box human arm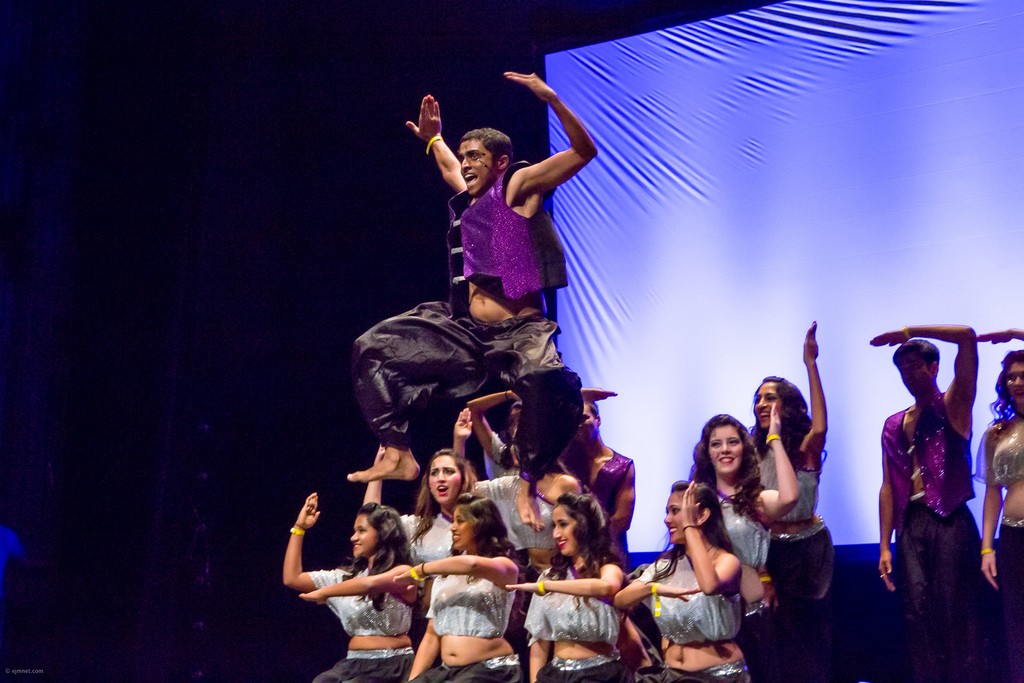
499 72 593 204
